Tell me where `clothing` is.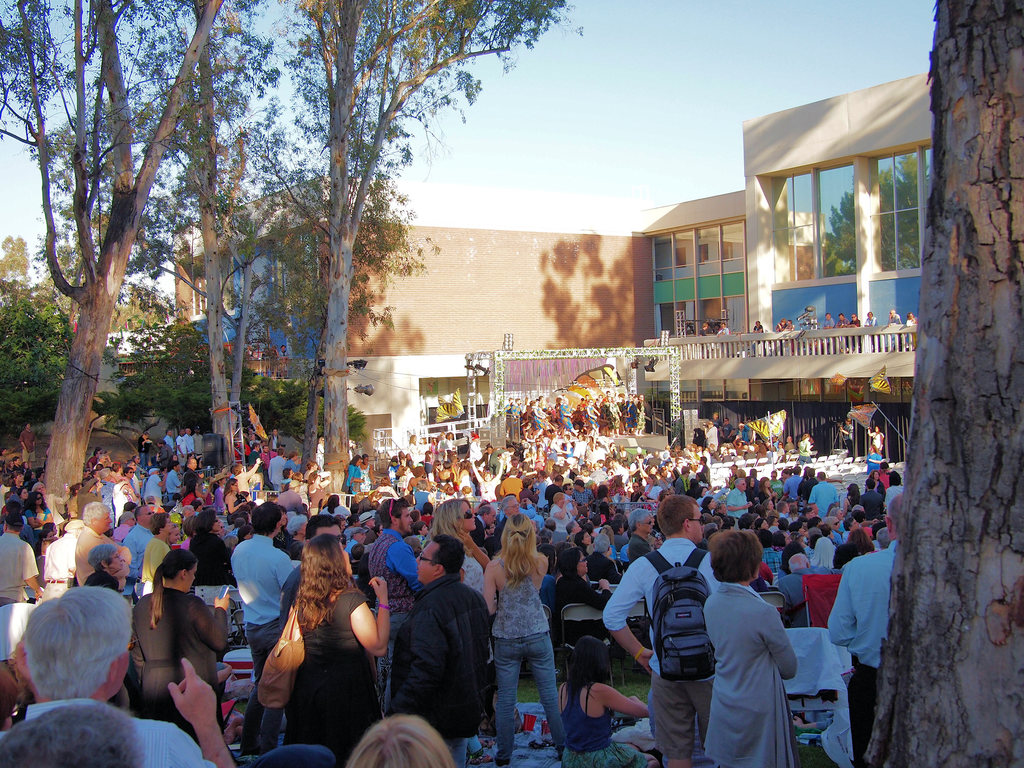
`clothing` is at <box>836,319,849,326</box>.
